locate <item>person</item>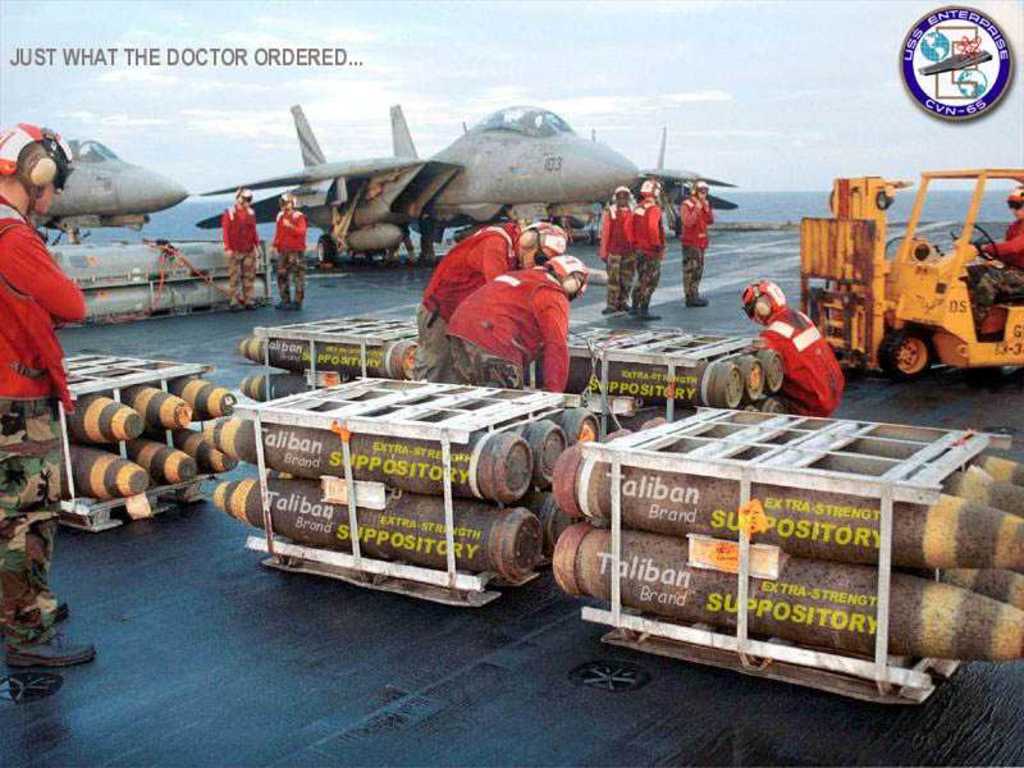
region(413, 220, 563, 381)
